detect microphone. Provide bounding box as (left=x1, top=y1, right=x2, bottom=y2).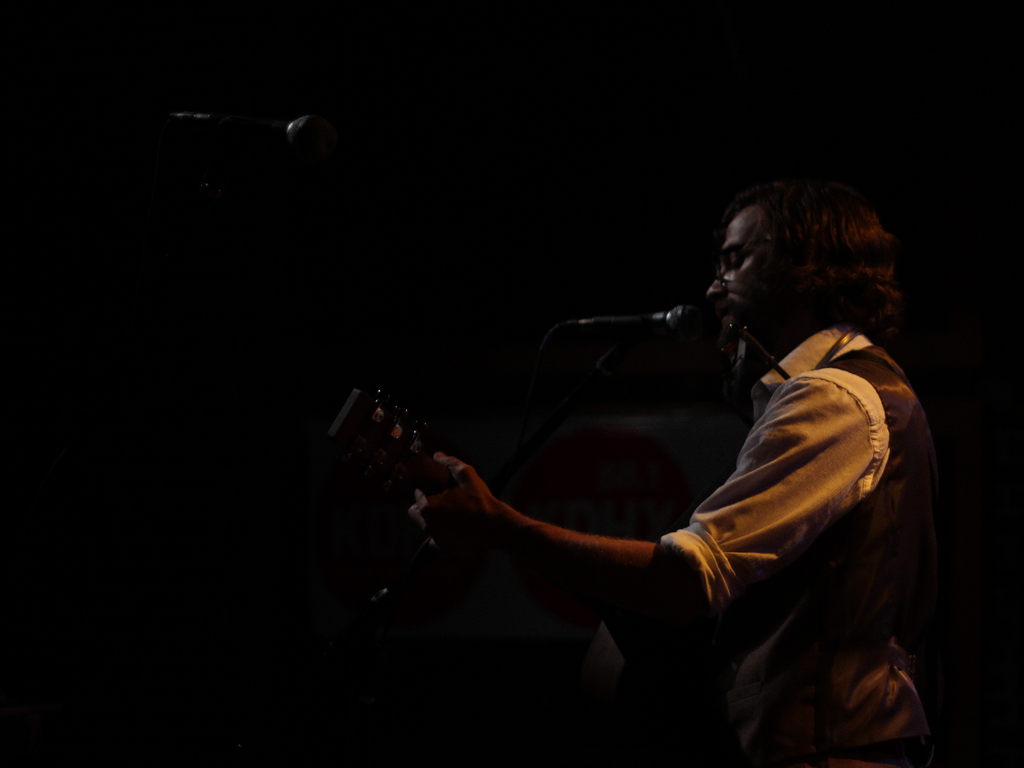
(left=159, top=109, right=332, bottom=161).
